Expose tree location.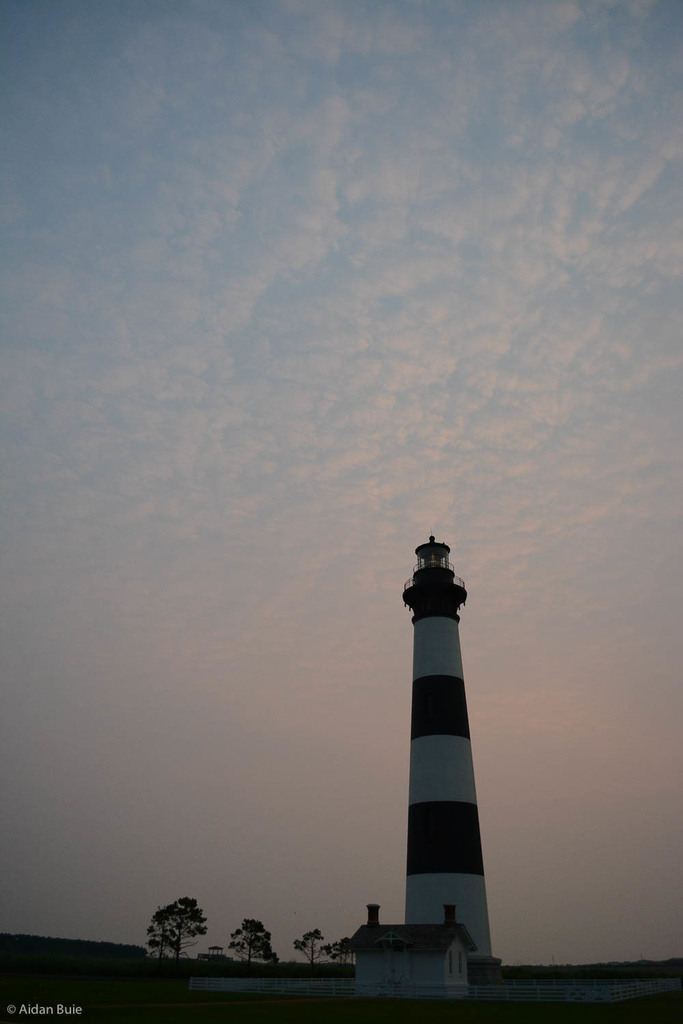
Exposed at [221,917,279,975].
